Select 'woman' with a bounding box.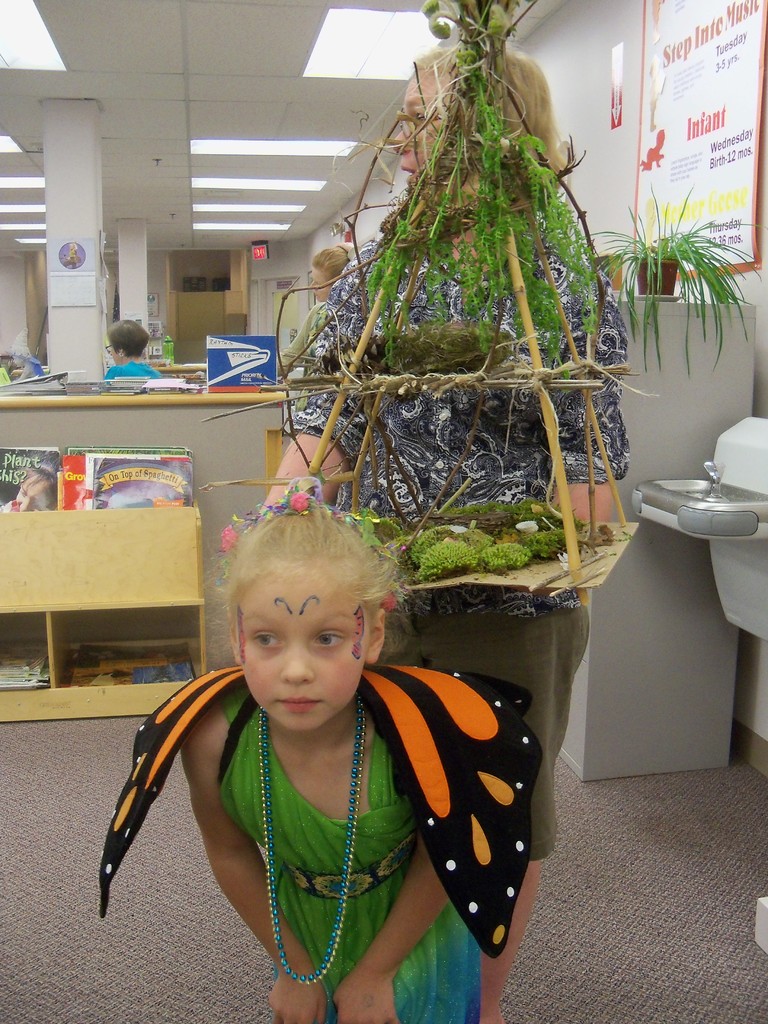
62, 241, 77, 269.
